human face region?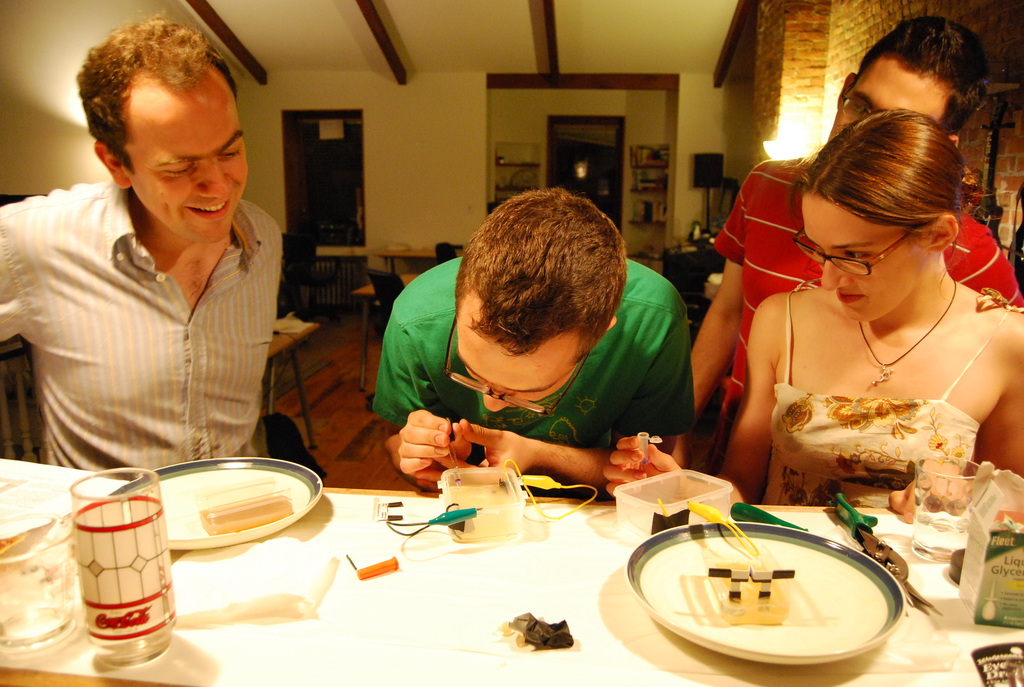
rect(451, 309, 579, 413)
